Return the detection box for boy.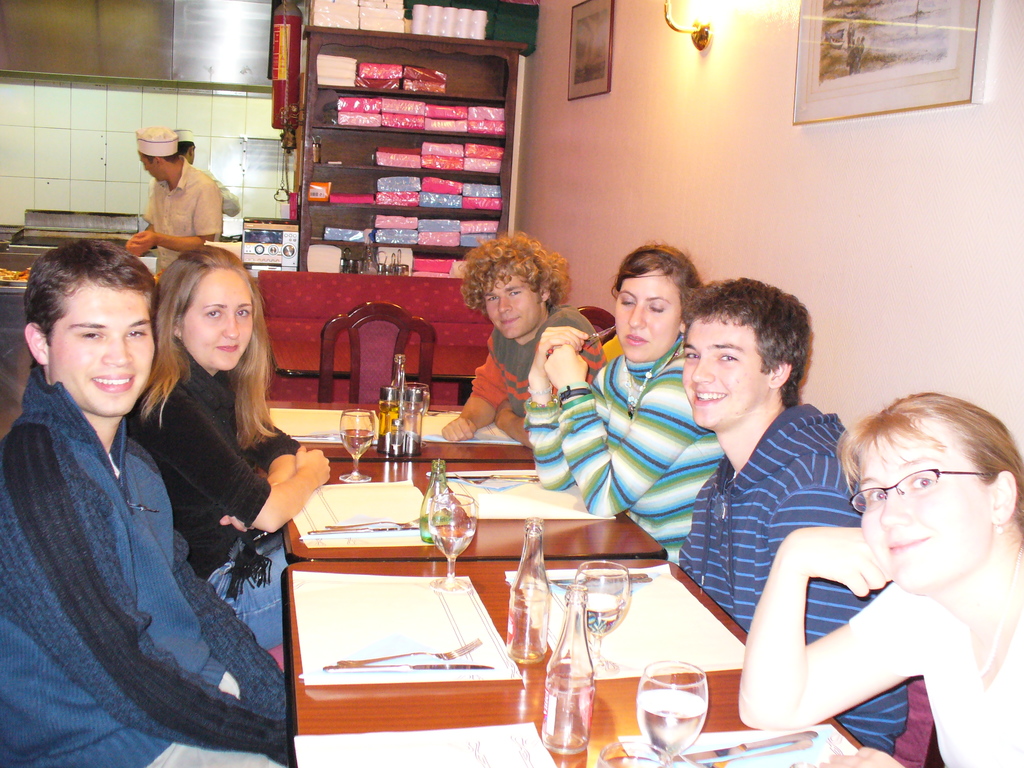
(0, 246, 294, 767).
